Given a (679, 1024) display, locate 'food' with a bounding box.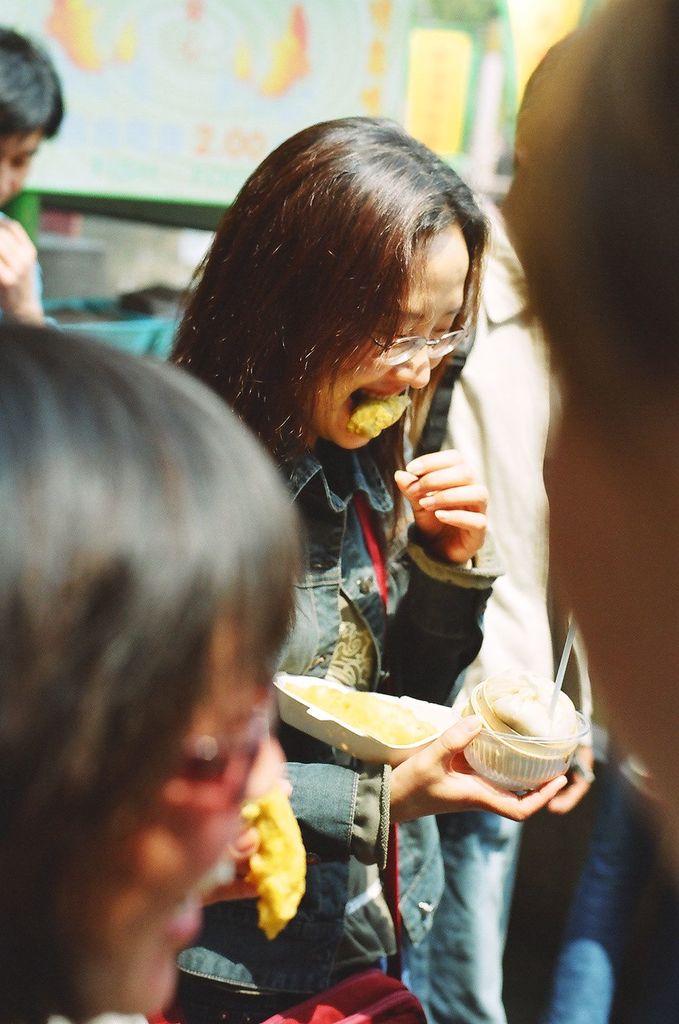
Located: x1=287, y1=682, x2=496, y2=771.
